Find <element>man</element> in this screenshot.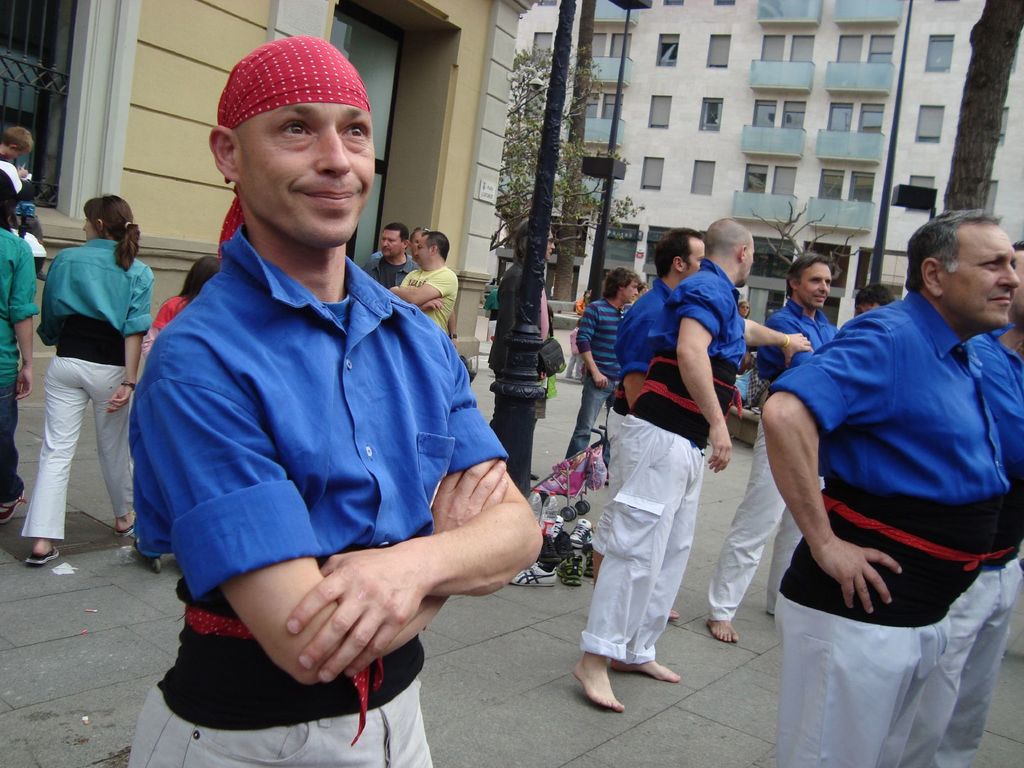
The bounding box for <element>man</element> is region(758, 209, 1023, 767).
